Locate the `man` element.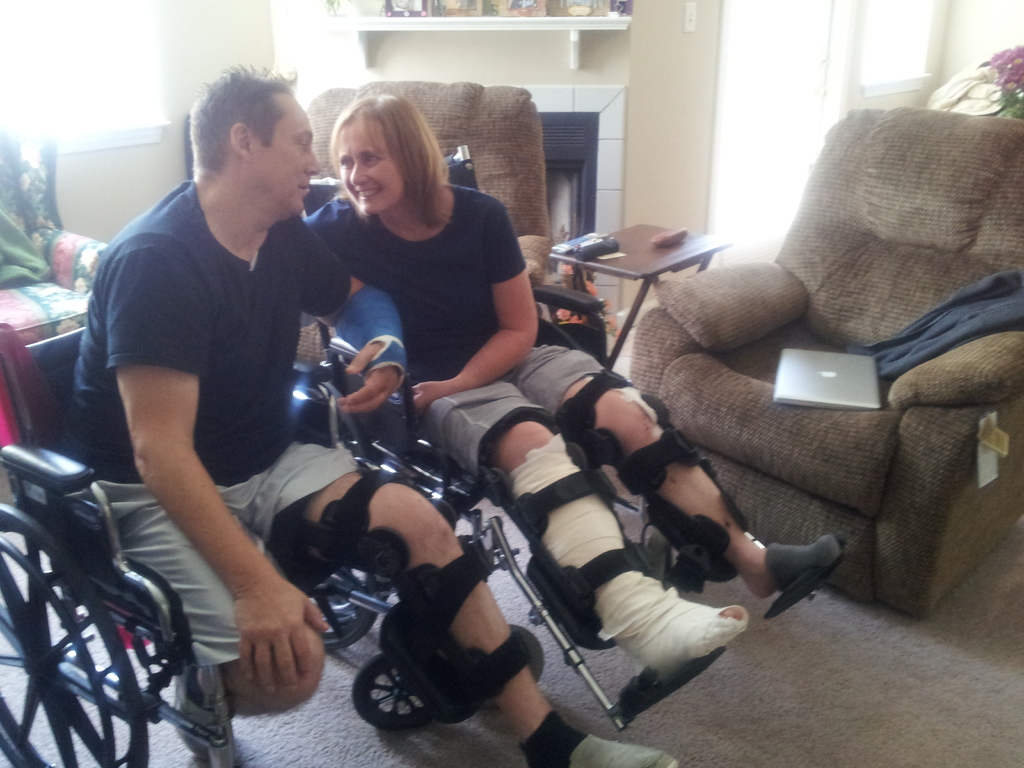
Element bbox: select_region(118, 127, 668, 748).
